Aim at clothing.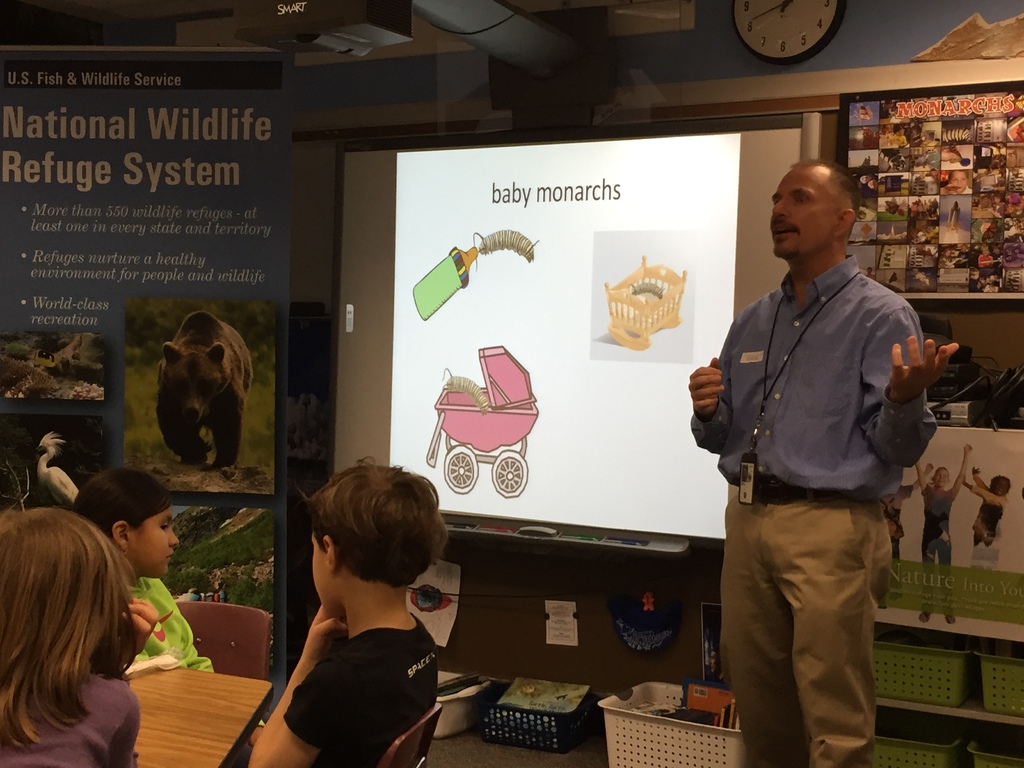
Aimed at (x1=918, y1=481, x2=952, y2=561).
